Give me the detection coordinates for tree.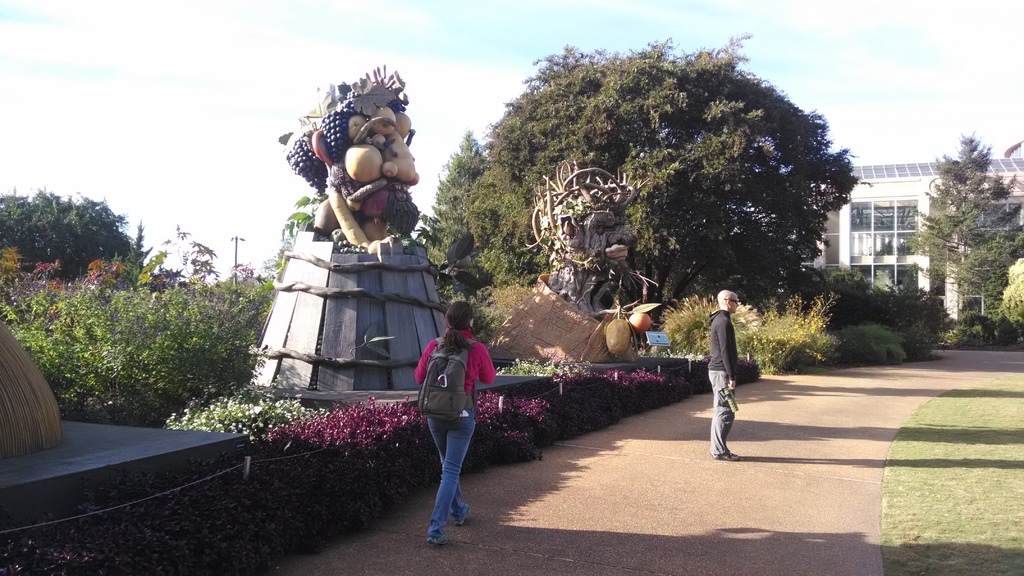
908, 125, 1022, 339.
